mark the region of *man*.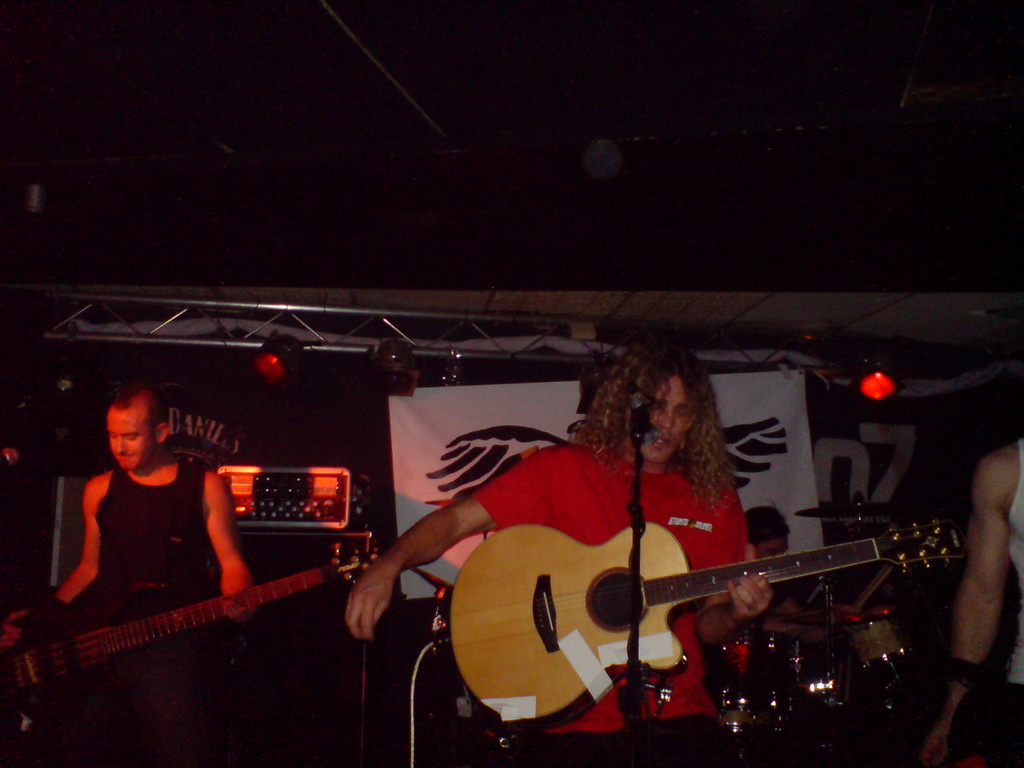
Region: bbox(917, 438, 1023, 767).
